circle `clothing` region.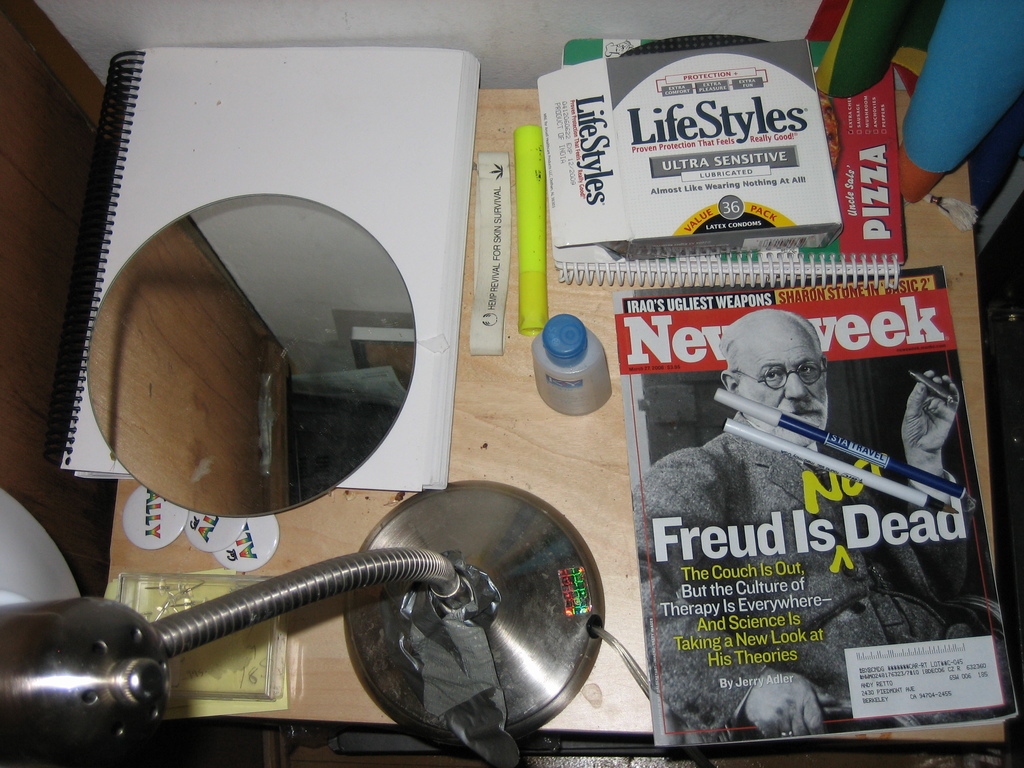
Region: <bbox>647, 342, 950, 713</bbox>.
